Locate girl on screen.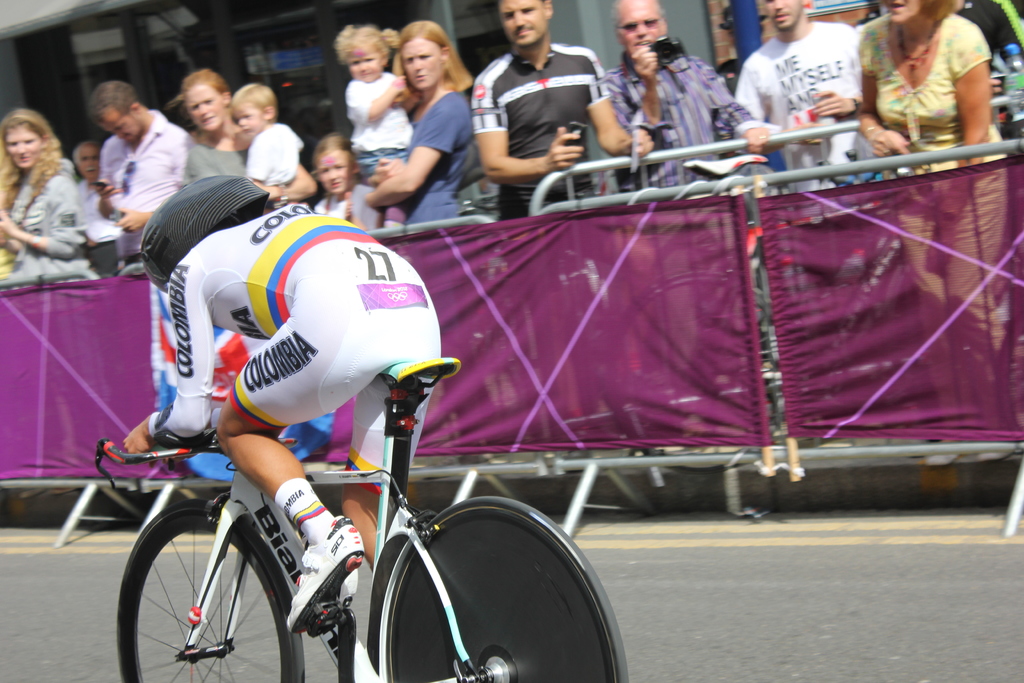
On screen at select_region(312, 139, 405, 235).
